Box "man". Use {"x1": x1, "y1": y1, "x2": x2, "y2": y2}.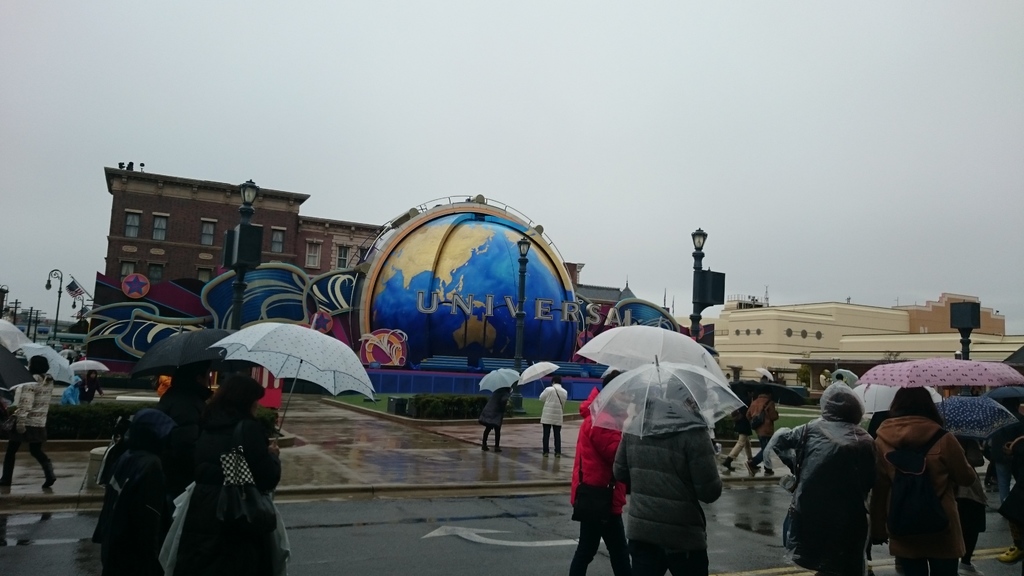
{"x1": 785, "y1": 373, "x2": 890, "y2": 571}.
